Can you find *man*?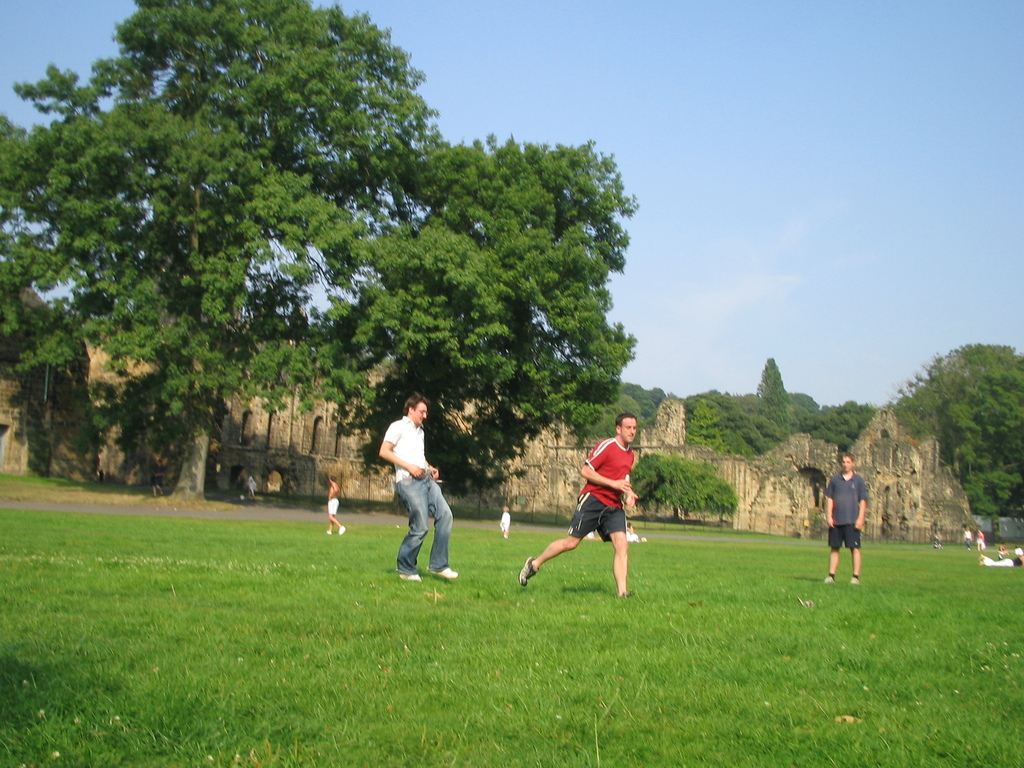
Yes, bounding box: BBox(376, 394, 454, 580).
